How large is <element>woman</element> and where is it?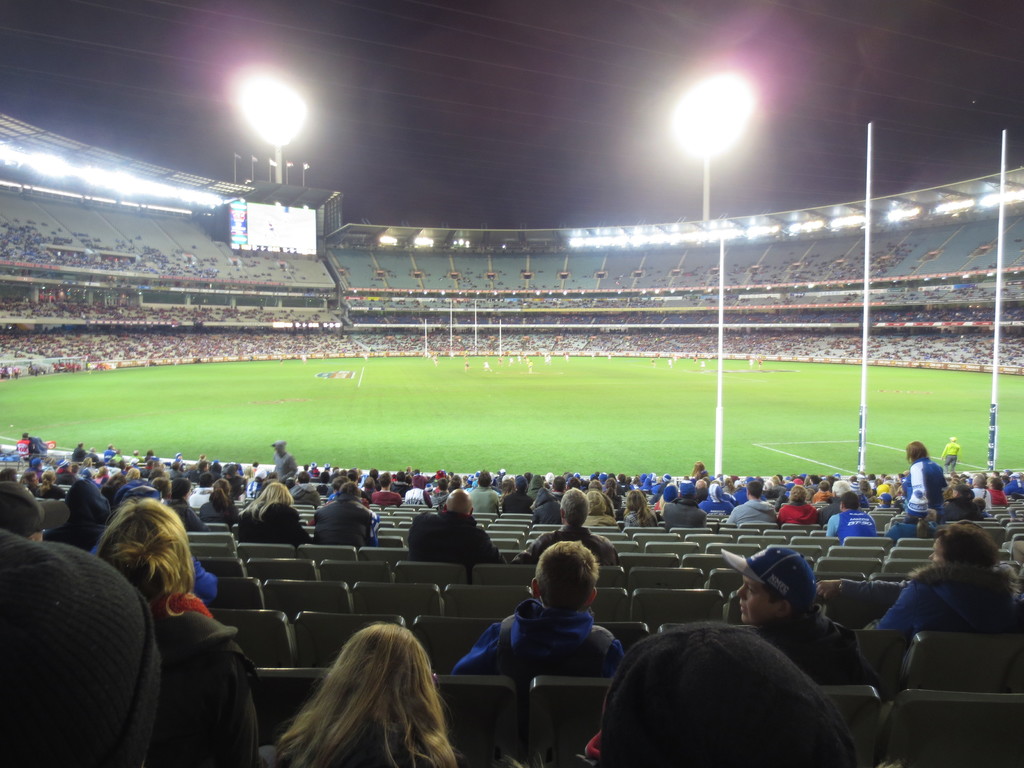
Bounding box: crop(44, 470, 68, 503).
